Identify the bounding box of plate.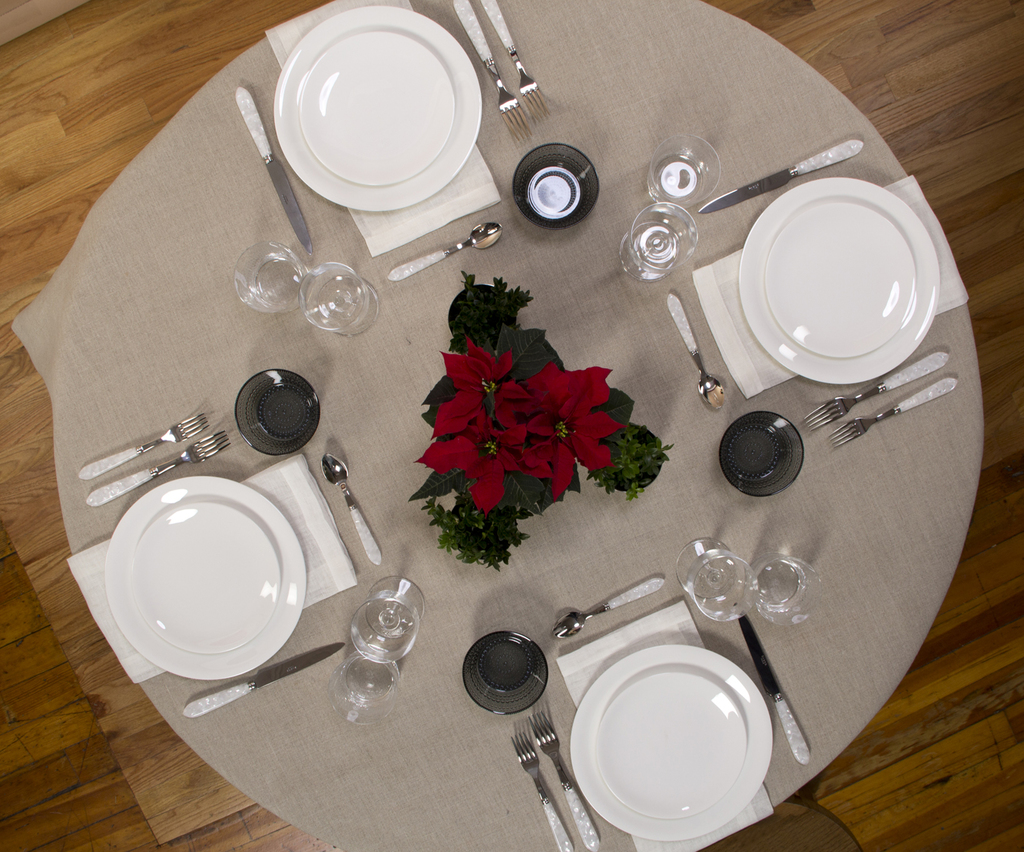
<box>276,7,483,212</box>.
